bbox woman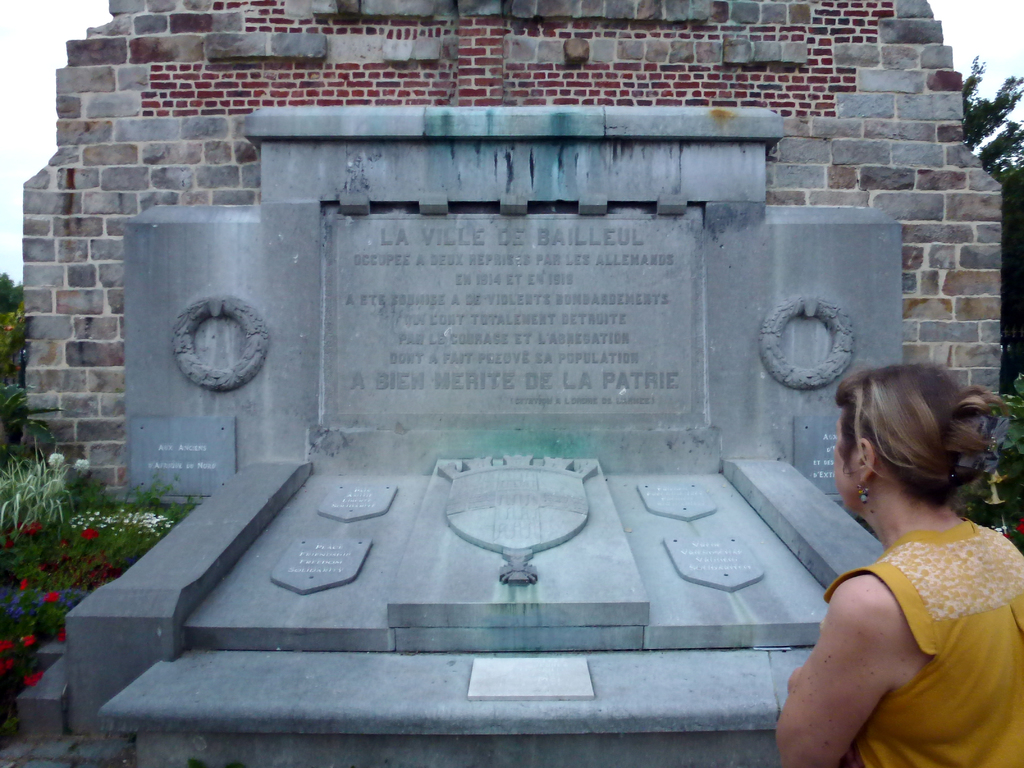
(756,355,1021,760)
